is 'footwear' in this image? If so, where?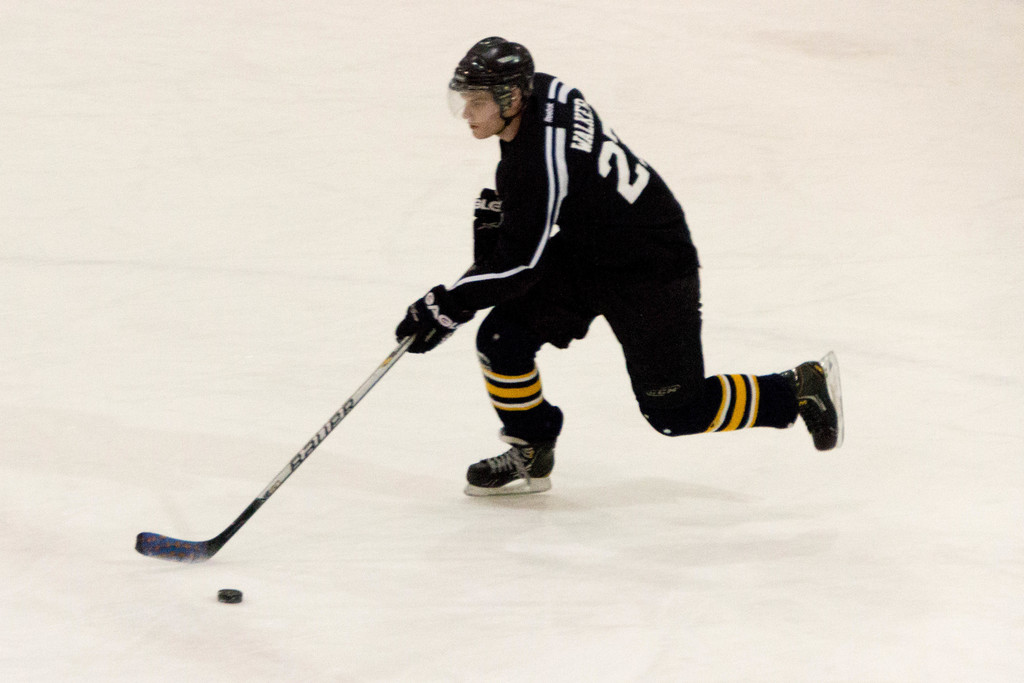
Yes, at (467,435,557,497).
